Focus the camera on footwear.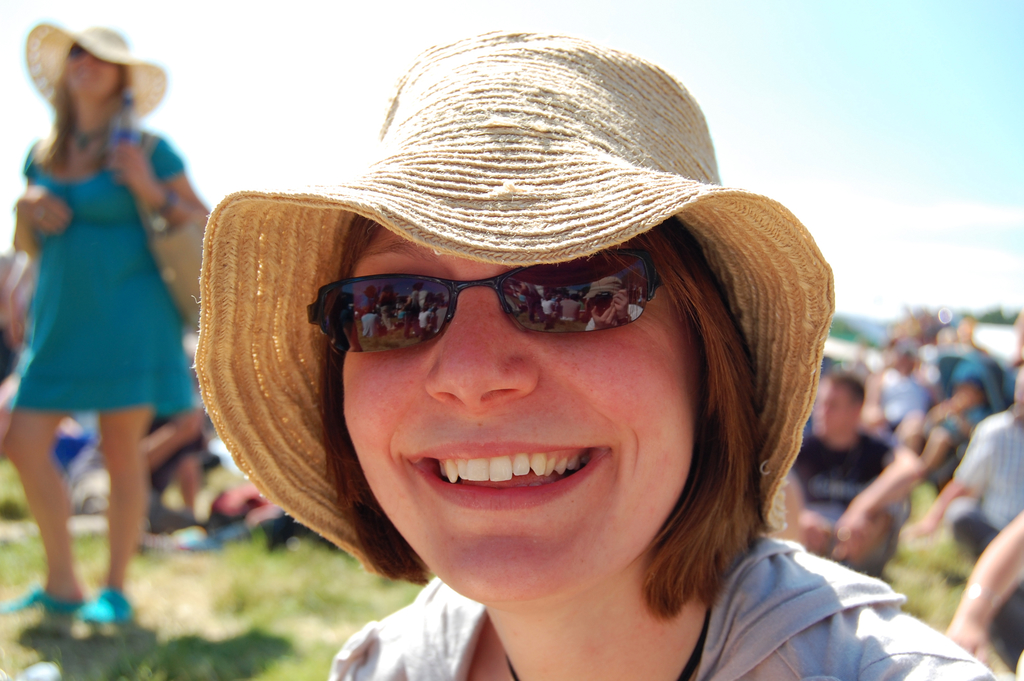
Focus region: locate(79, 580, 134, 631).
